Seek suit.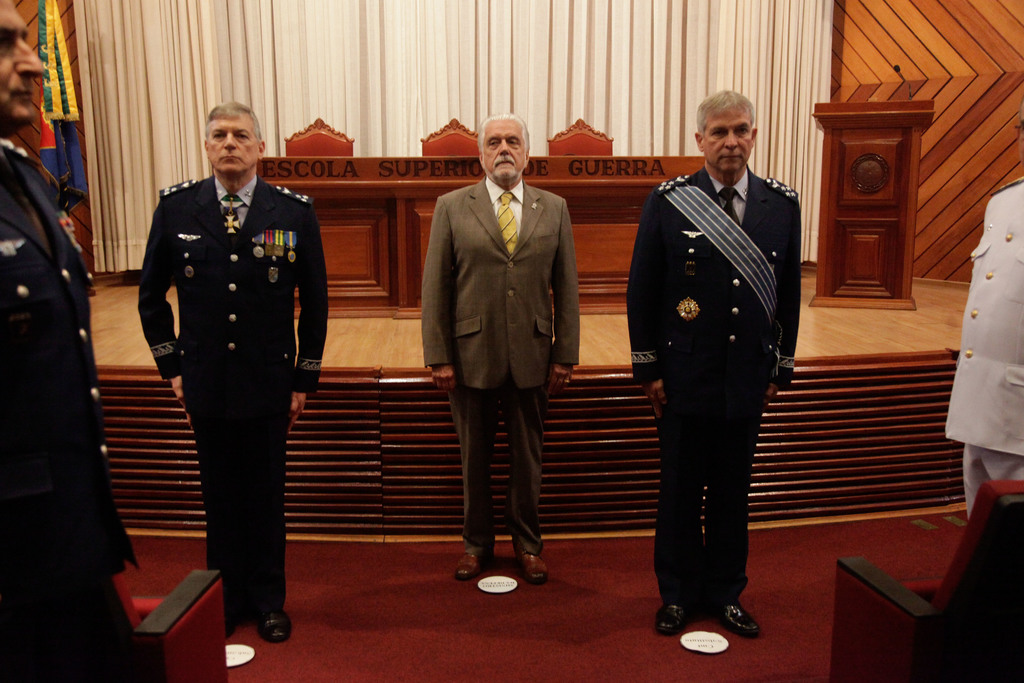
left=136, top=176, right=332, bottom=607.
